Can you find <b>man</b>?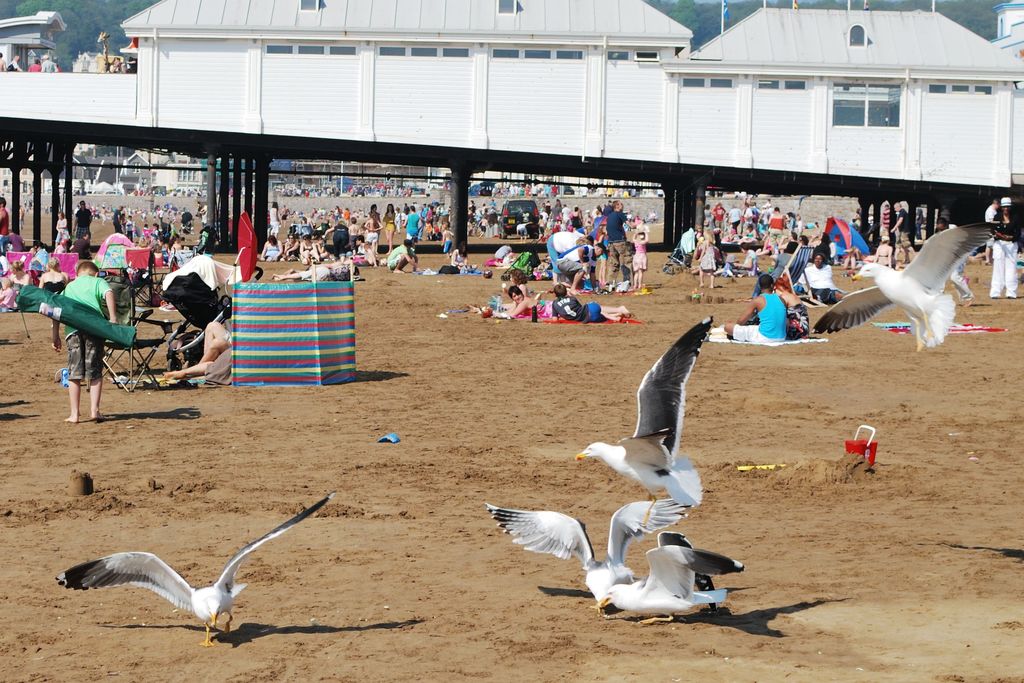
Yes, bounding box: select_region(6, 53, 20, 69).
